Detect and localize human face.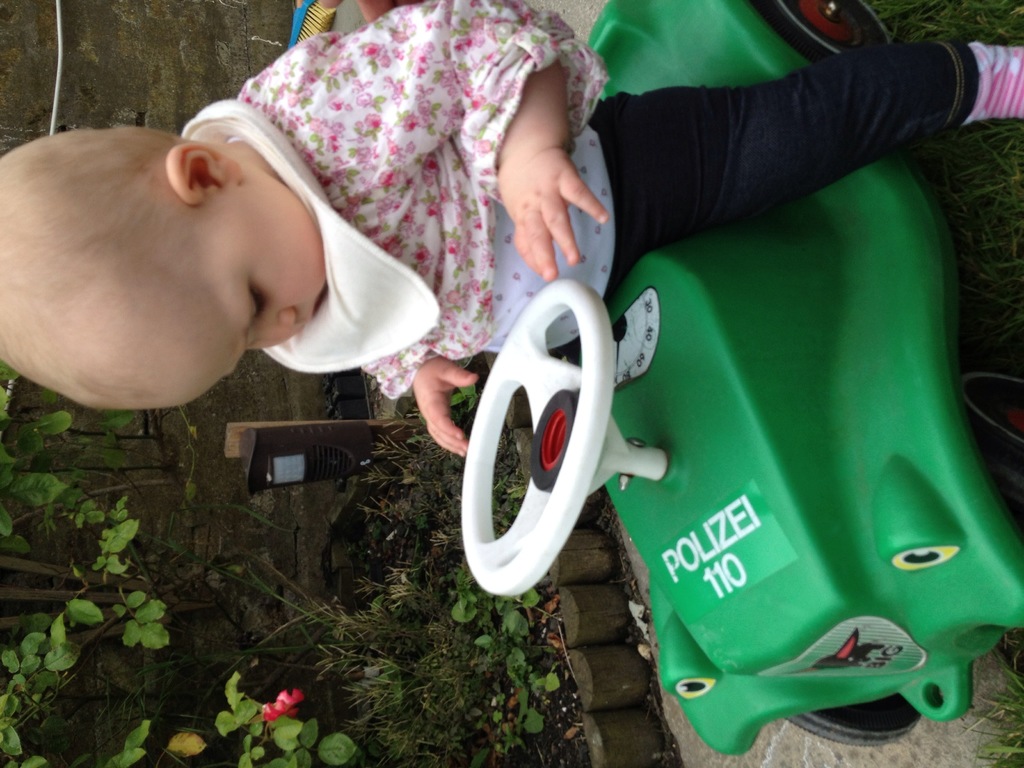
Localized at box=[193, 190, 326, 396].
